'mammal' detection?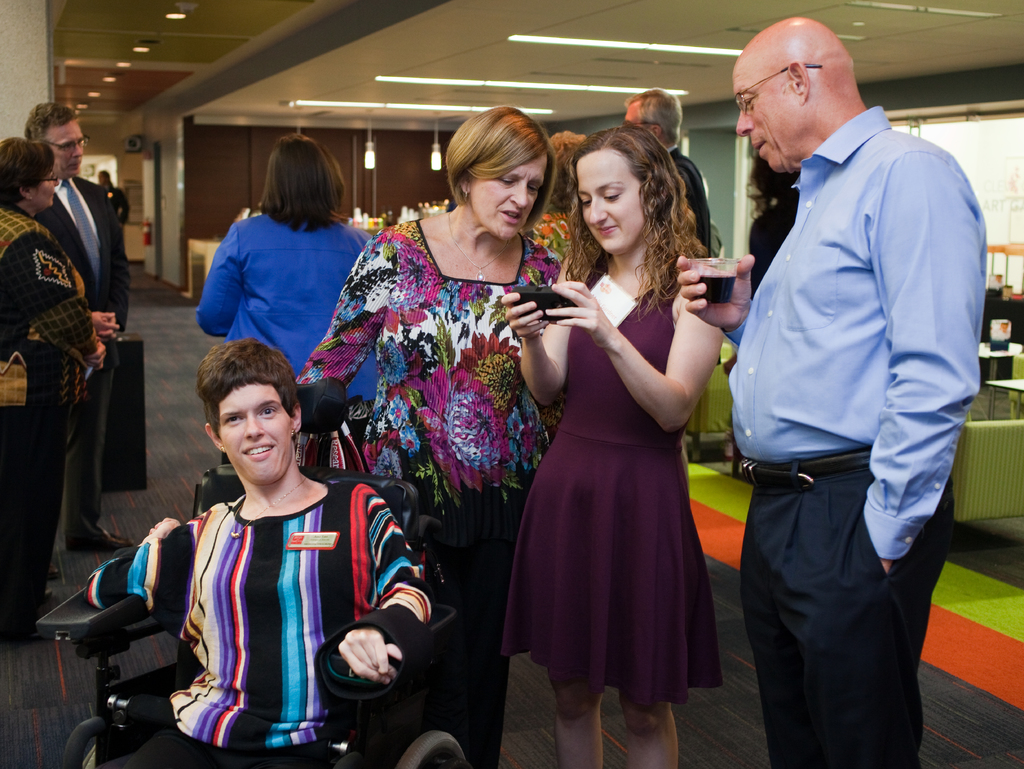
region(623, 90, 714, 255)
